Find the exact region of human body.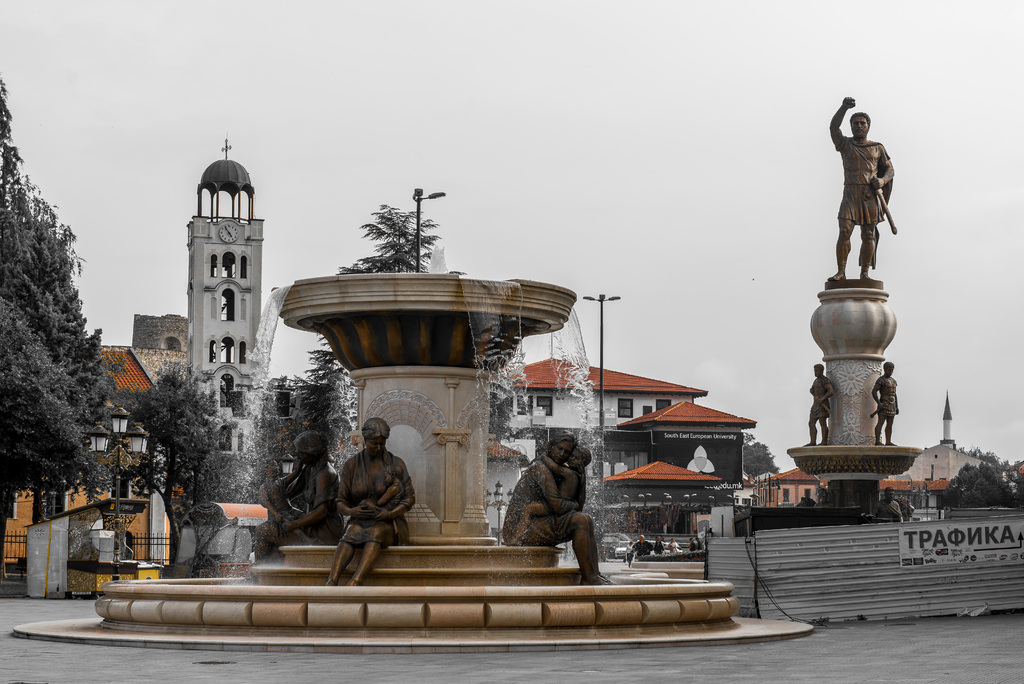
Exact region: bbox=(830, 97, 892, 281).
